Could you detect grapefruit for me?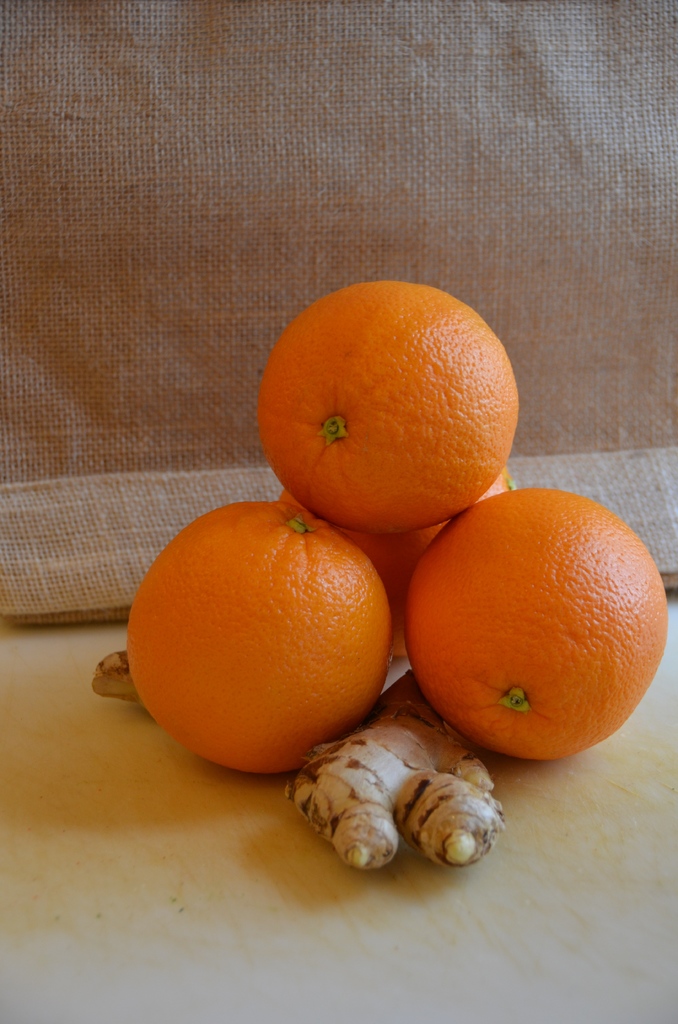
Detection result: Rect(256, 277, 517, 540).
